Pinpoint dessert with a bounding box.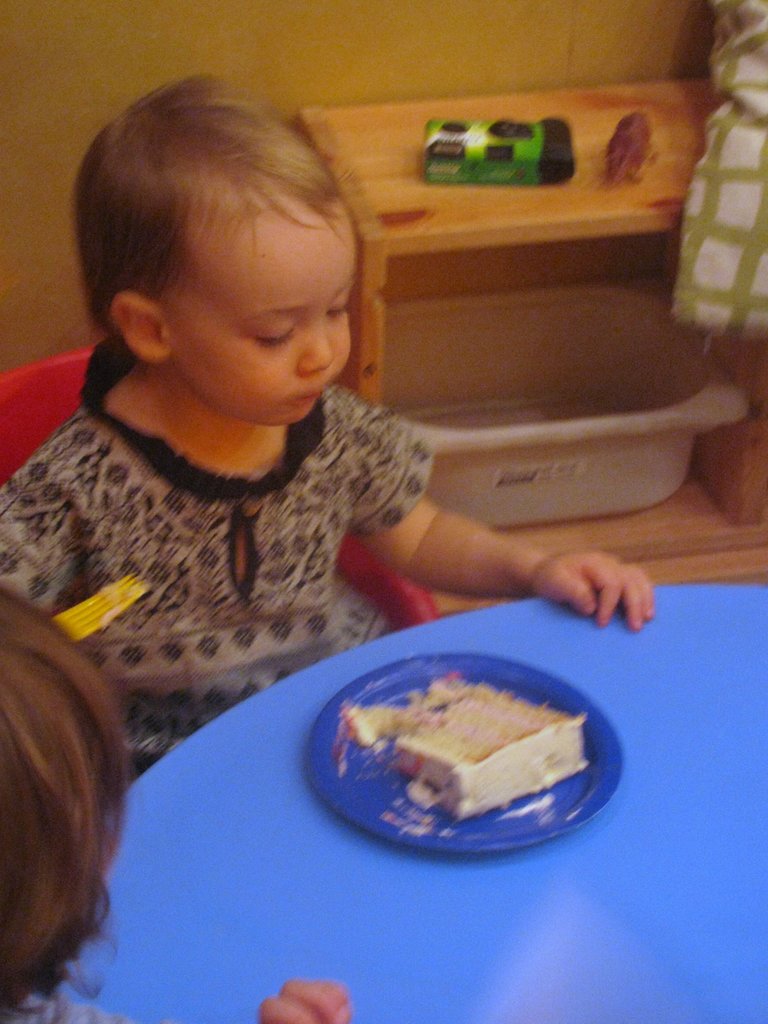
locate(392, 683, 586, 810).
